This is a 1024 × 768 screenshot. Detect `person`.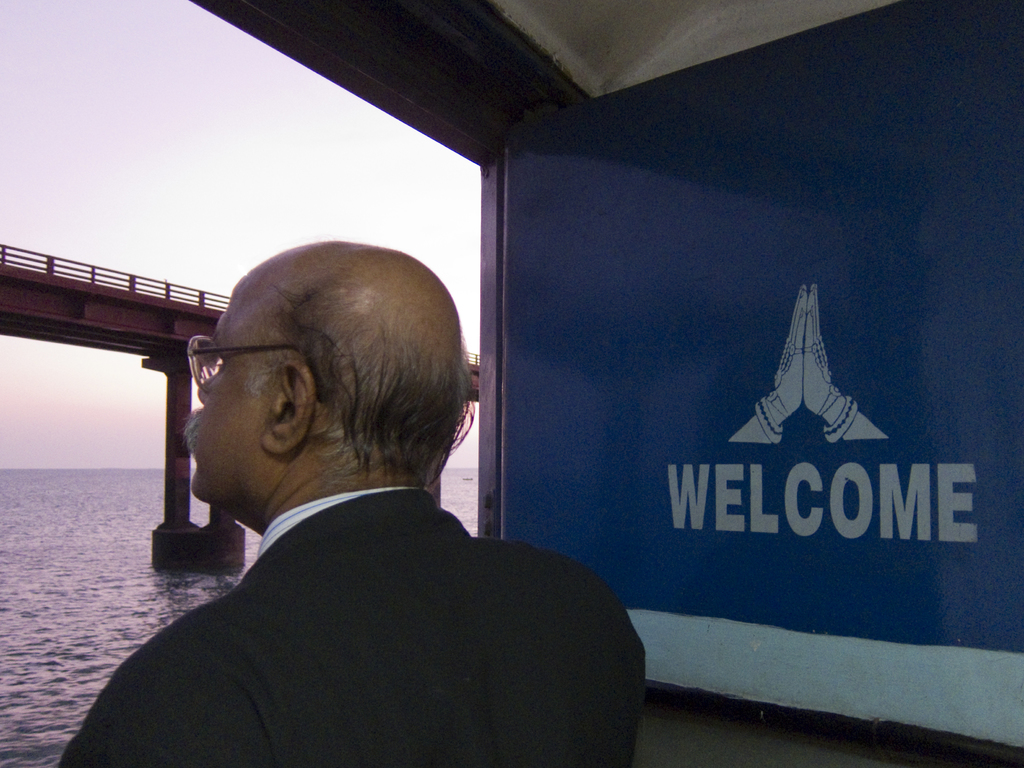
(left=56, top=241, right=644, bottom=767).
